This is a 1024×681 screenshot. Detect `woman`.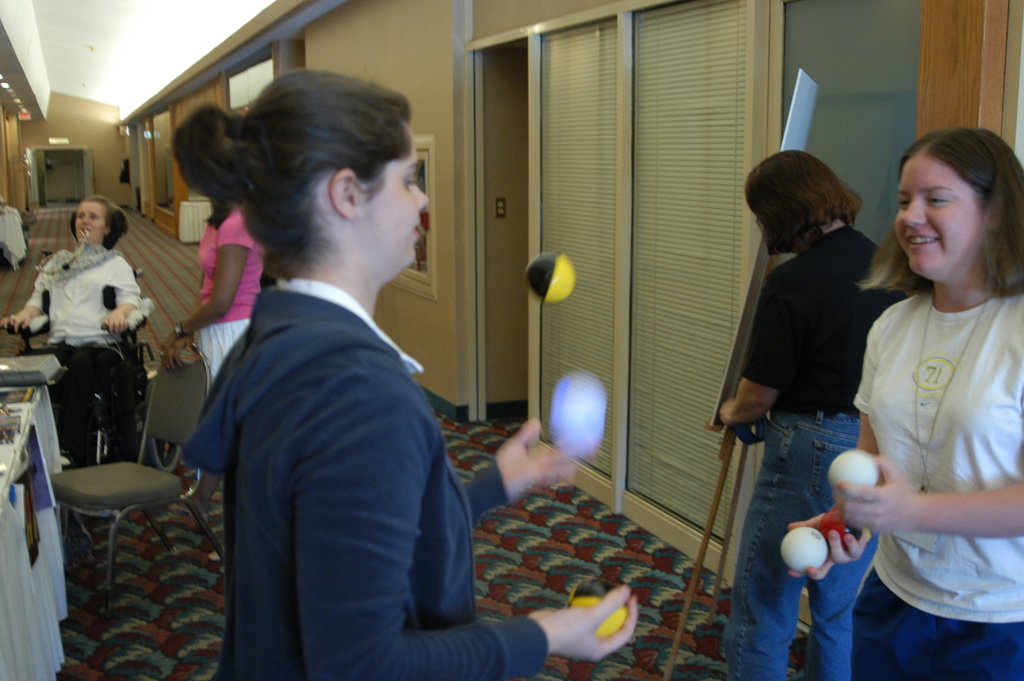
0,192,138,480.
